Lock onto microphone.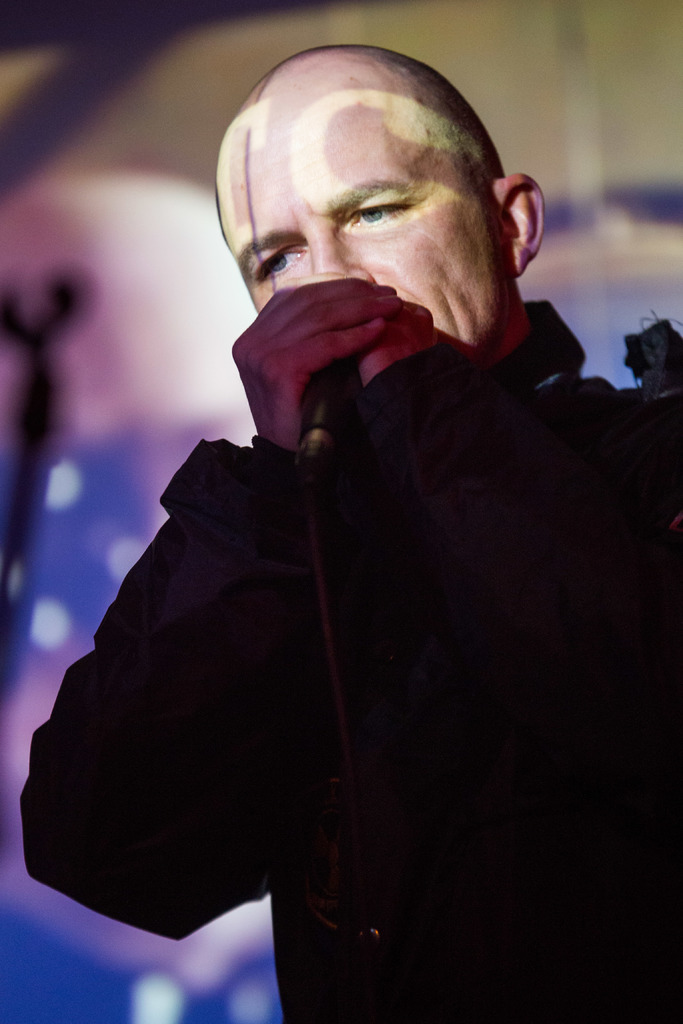
Locked: bbox=(292, 339, 353, 477).
